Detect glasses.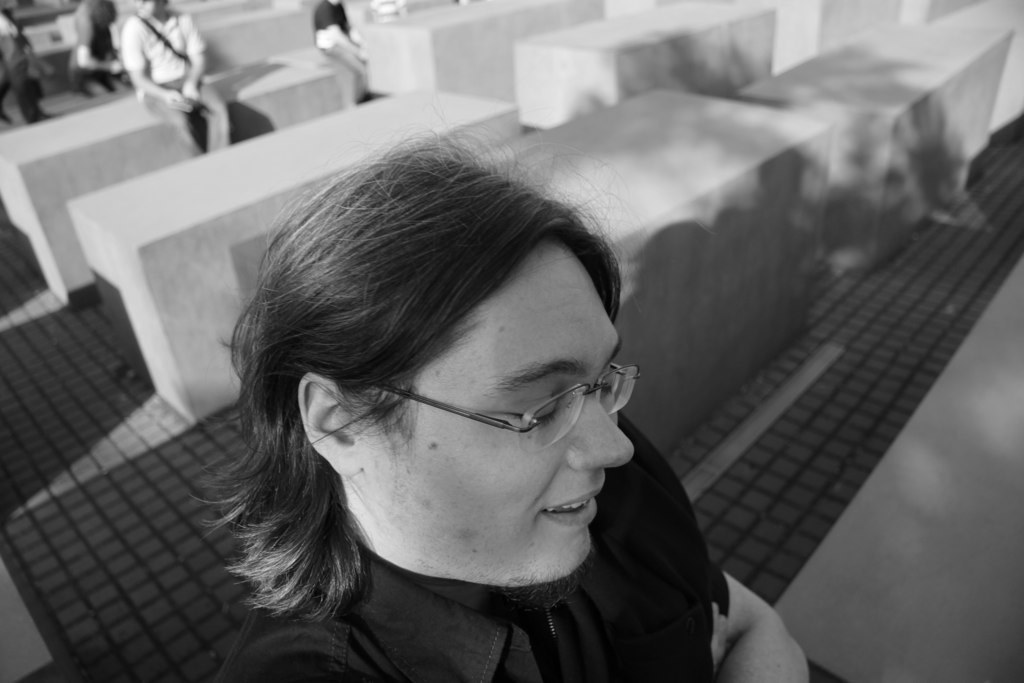
Detected at 341 365 658 457.
